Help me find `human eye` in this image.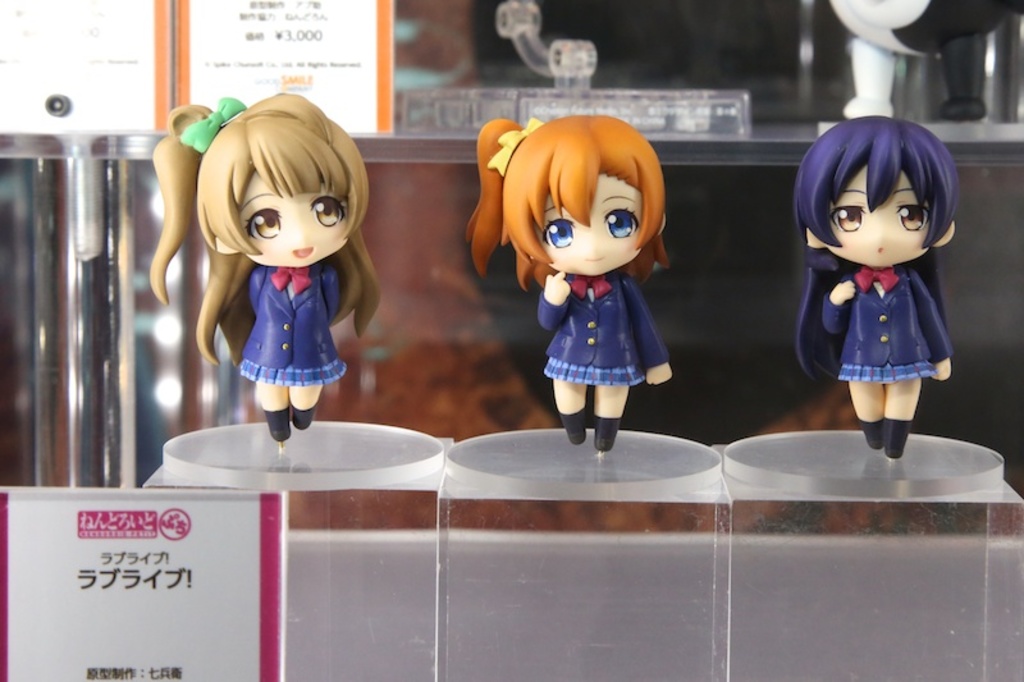
Found it: bbox=(246, 203, 283, 241).
